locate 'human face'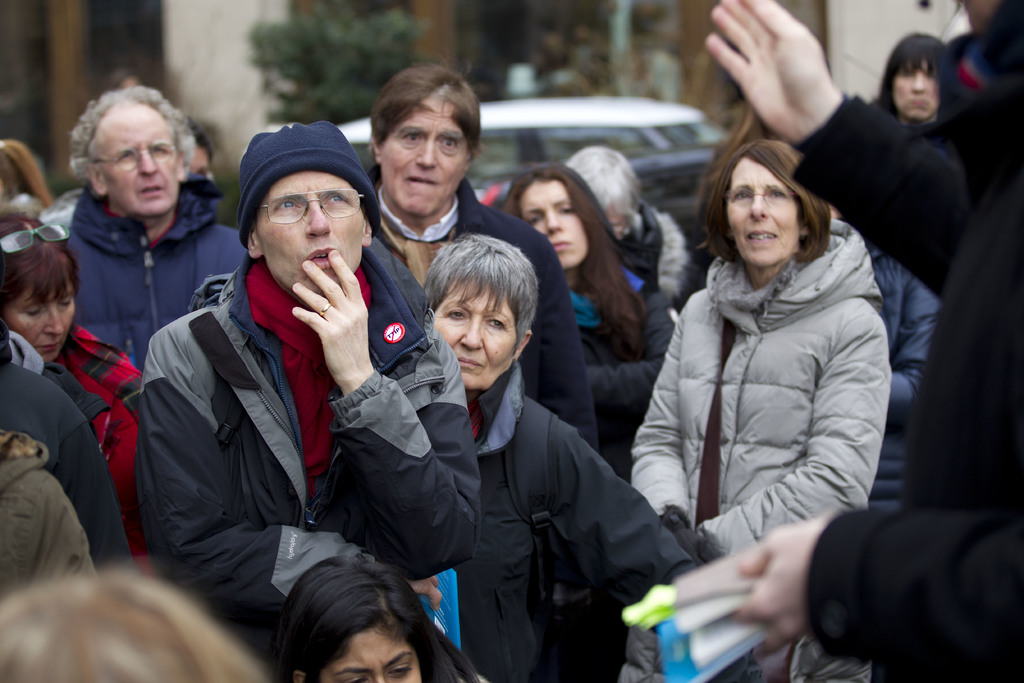
pyautogui.locateOnScreen(893, 50, 936, 120)
